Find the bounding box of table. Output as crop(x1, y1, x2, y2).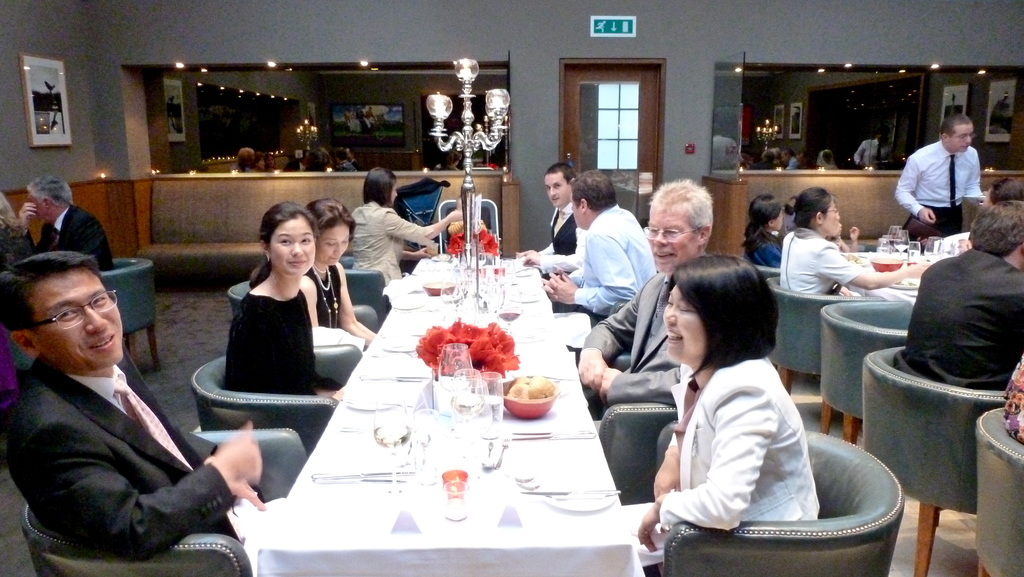
crop(259, 243, 643, 576).
